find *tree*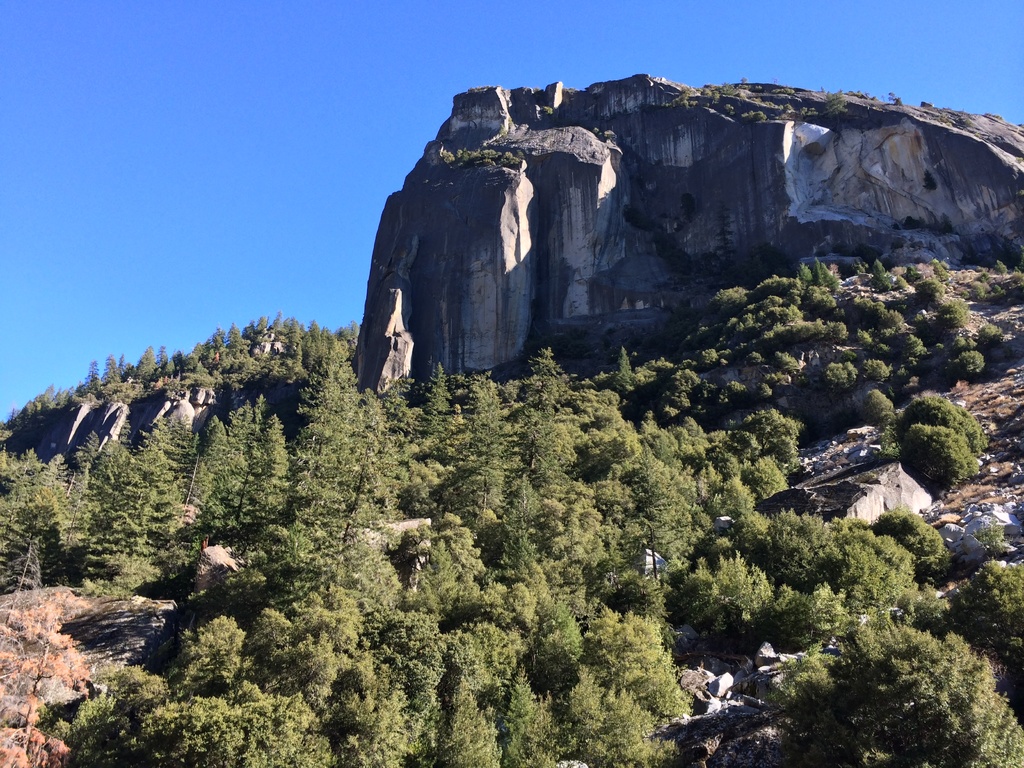
<region>749, 341, 804, 394</region>
